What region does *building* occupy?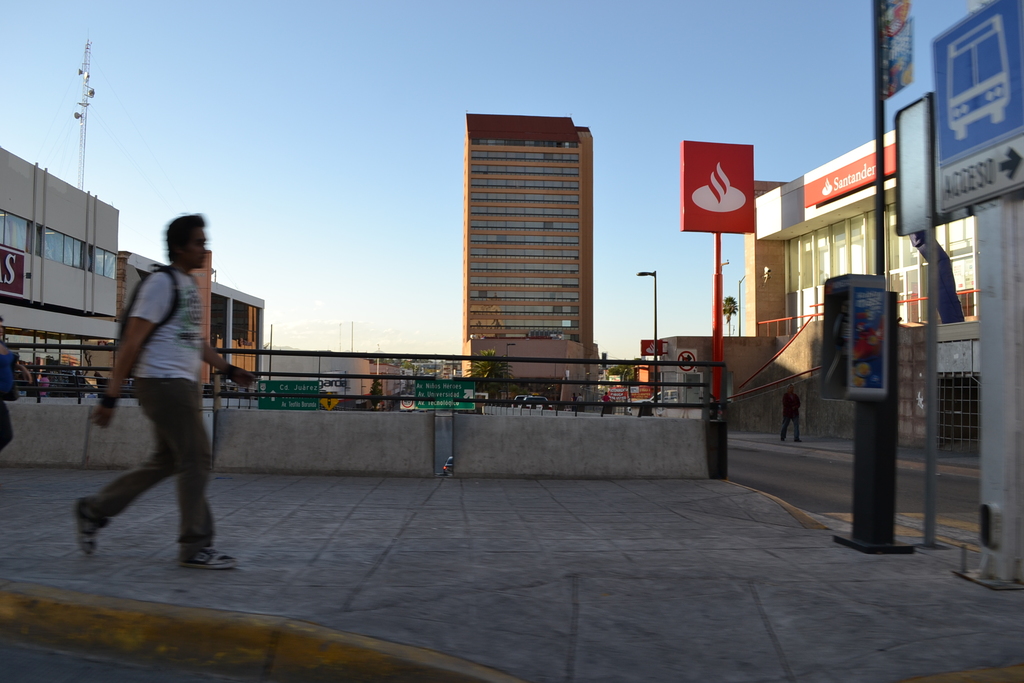
BBox(465, 109, 600, 398).
